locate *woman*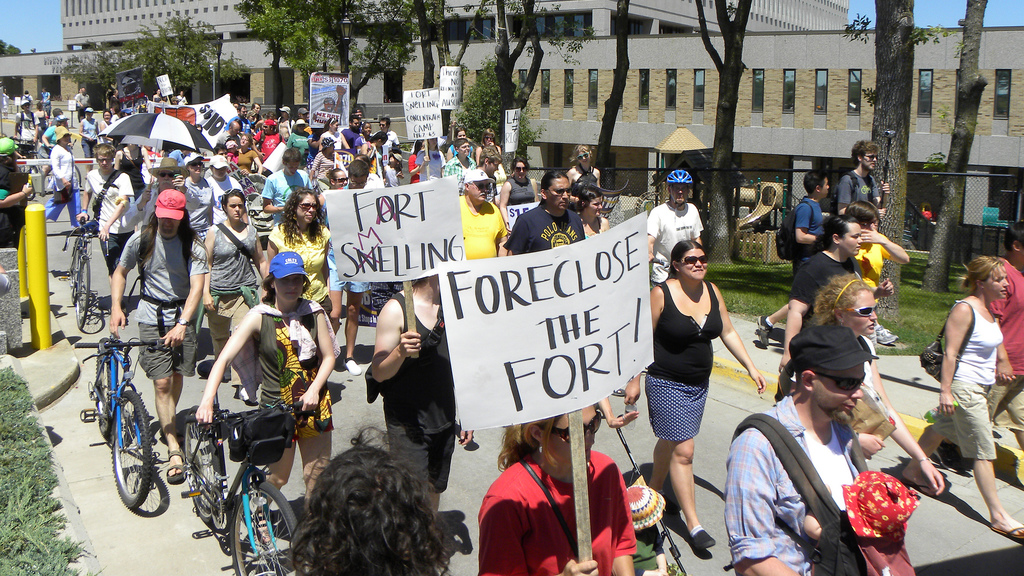
bbox=(315, 166, 348, 224)
